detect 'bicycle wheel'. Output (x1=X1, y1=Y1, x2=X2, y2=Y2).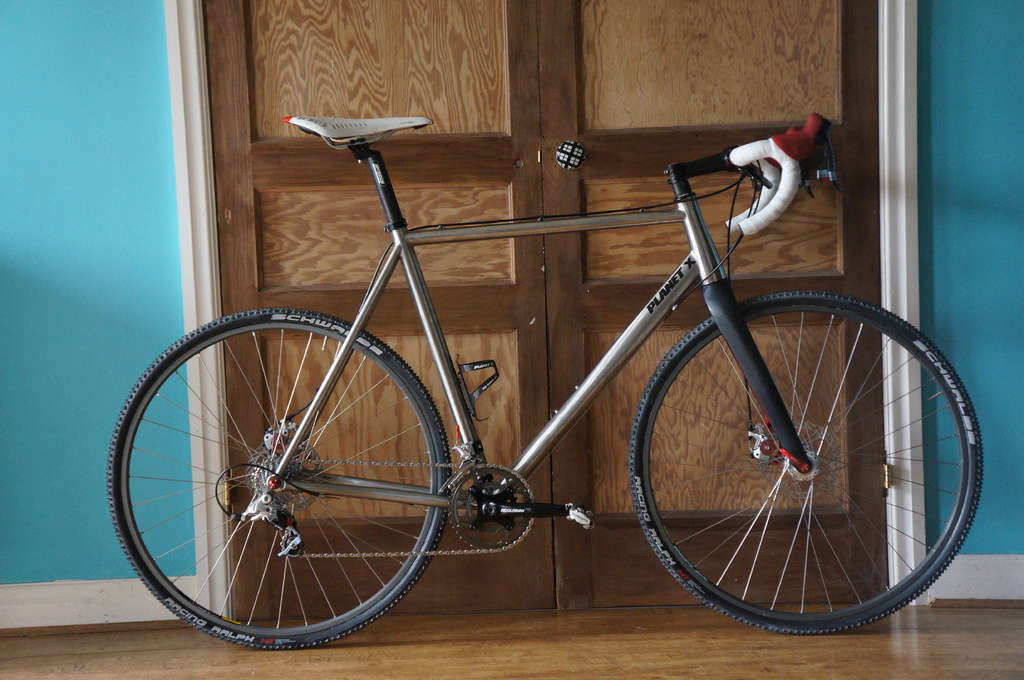
(x1=623, y1=290, x2=990, y2=642).
